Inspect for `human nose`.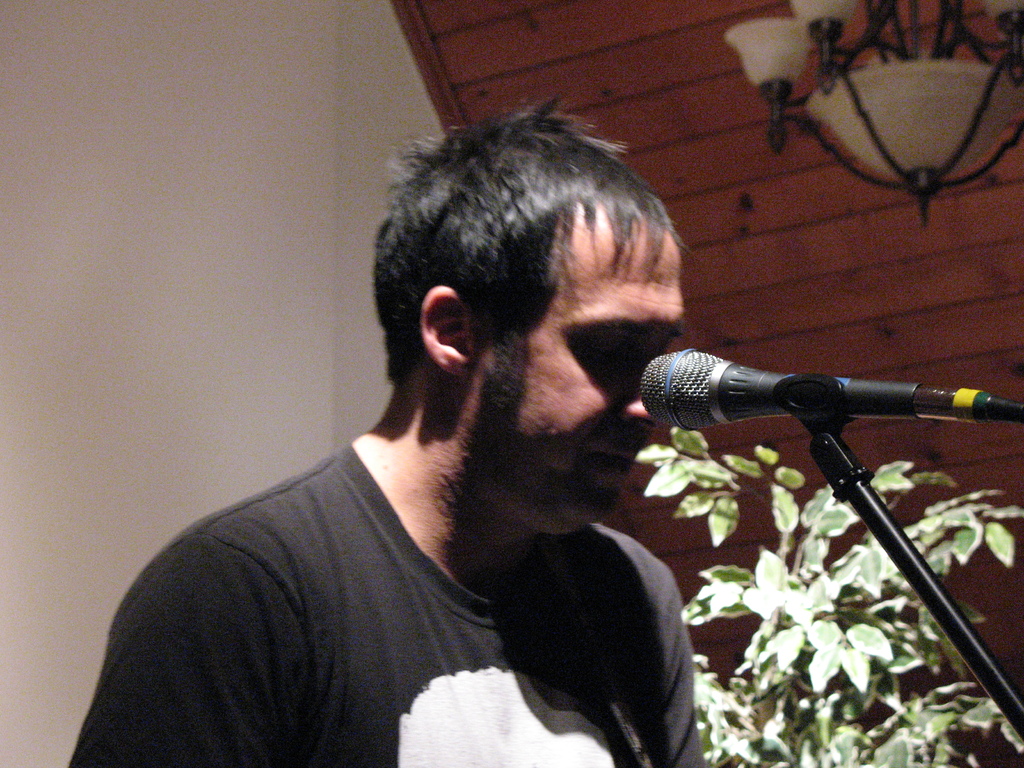
Inspection: (623, 368, 655, 424).
